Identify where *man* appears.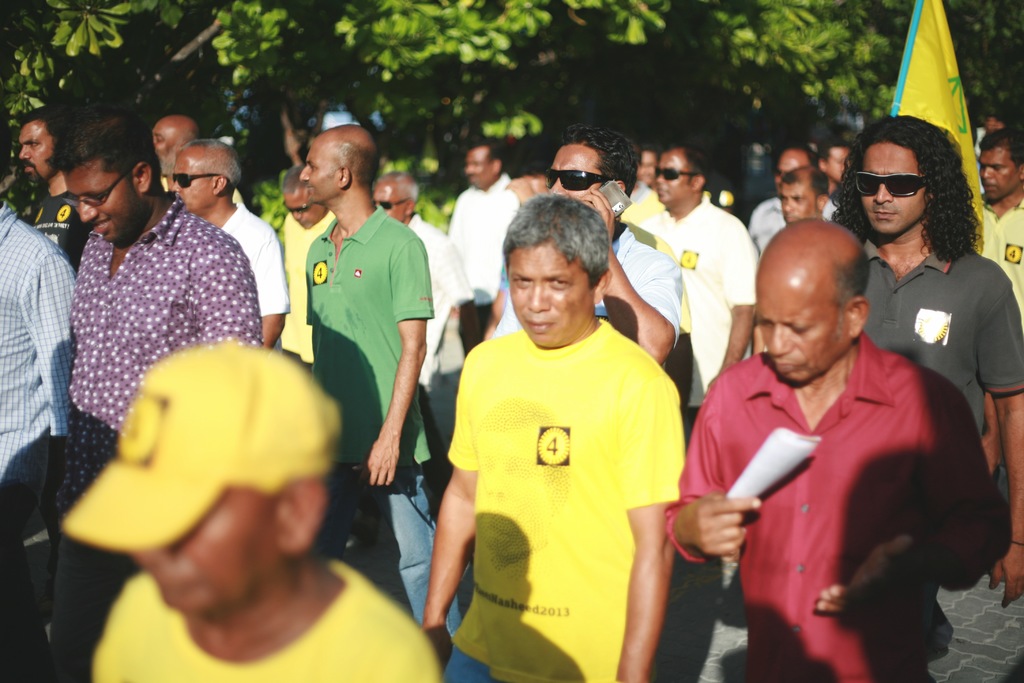
Appears at region(975, 118, 1023, 304).
